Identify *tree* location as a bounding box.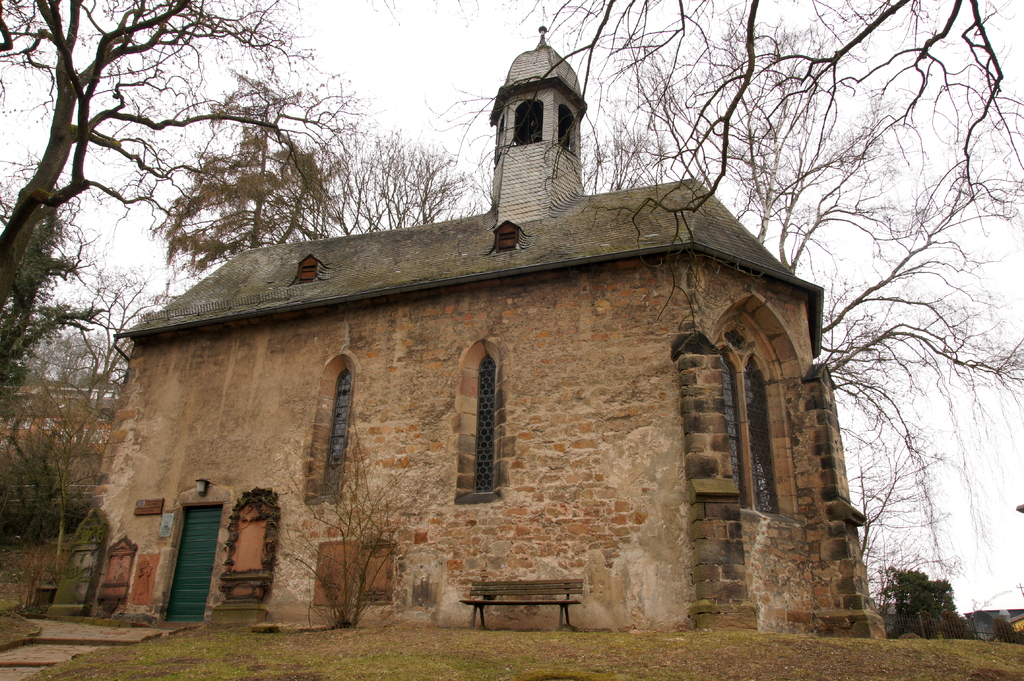
l=0, t=250, r=182, b=536.
